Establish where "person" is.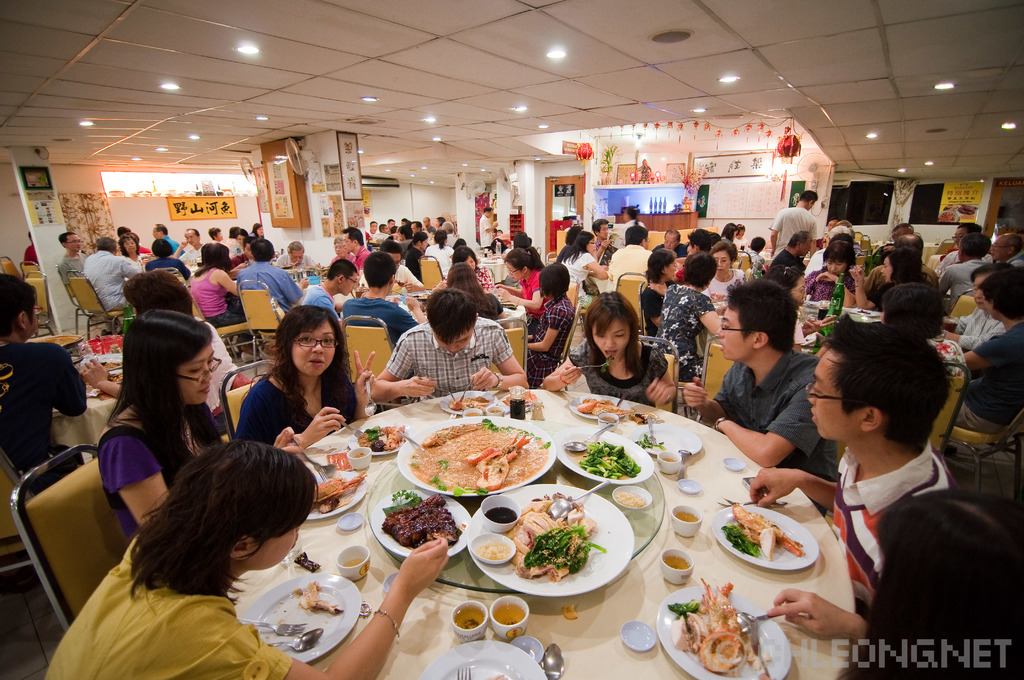
Established at pyautogui.locateOnScreen(765, 490, 1023, 679).
